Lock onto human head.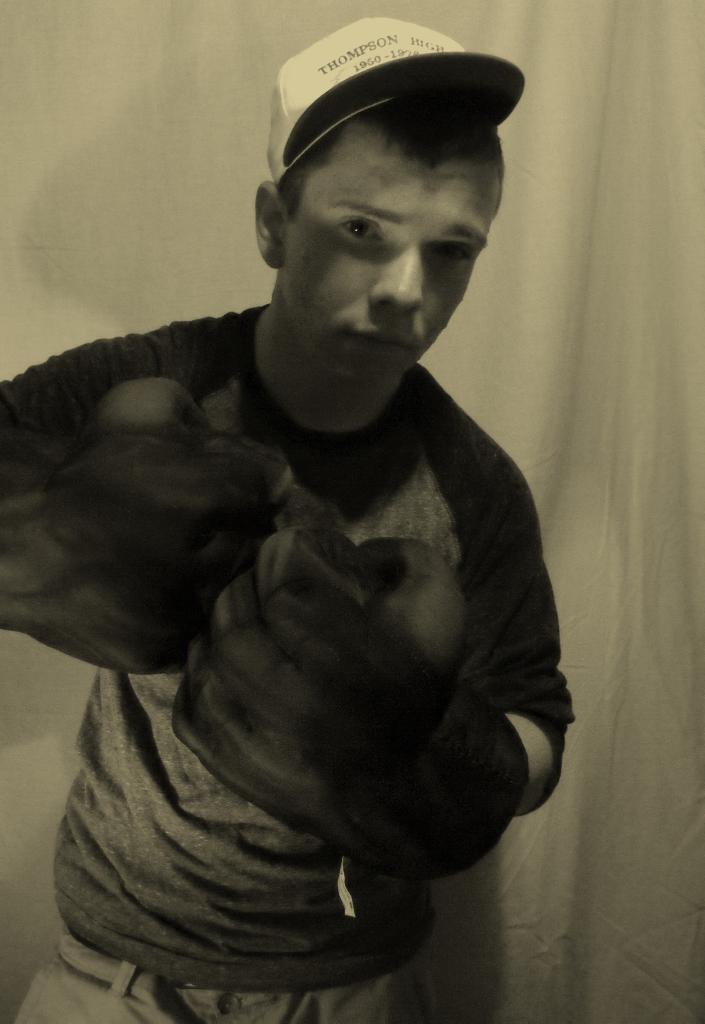
Locked: {"left": 241, "top": 14, "right": 514, "bottom": 356}.
